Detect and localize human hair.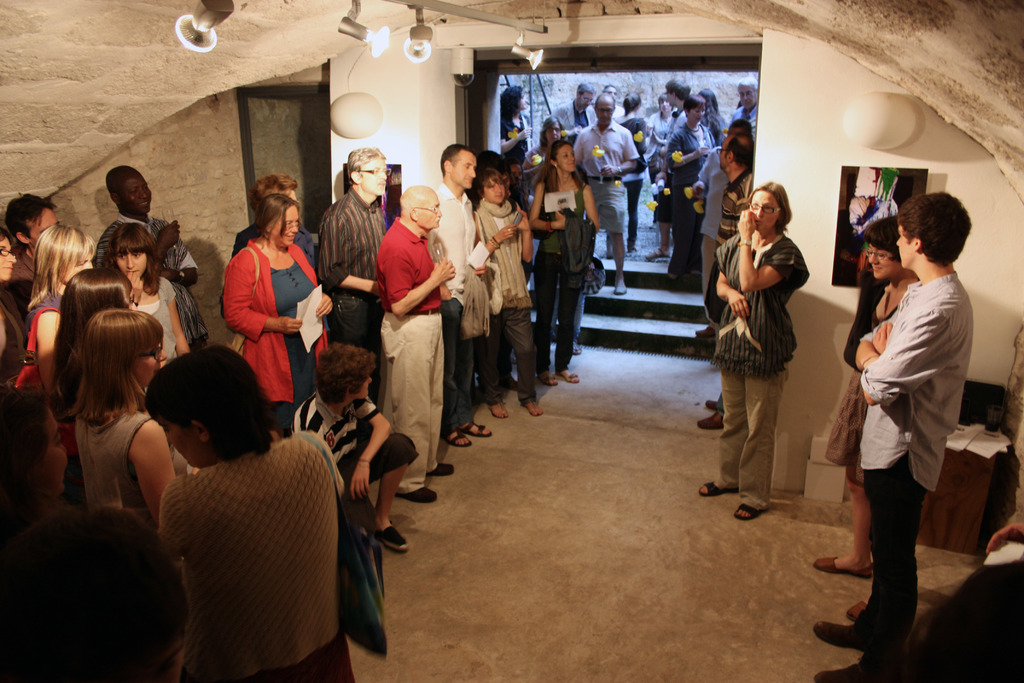
Localized at BBox(621, 88, 641, 119).
